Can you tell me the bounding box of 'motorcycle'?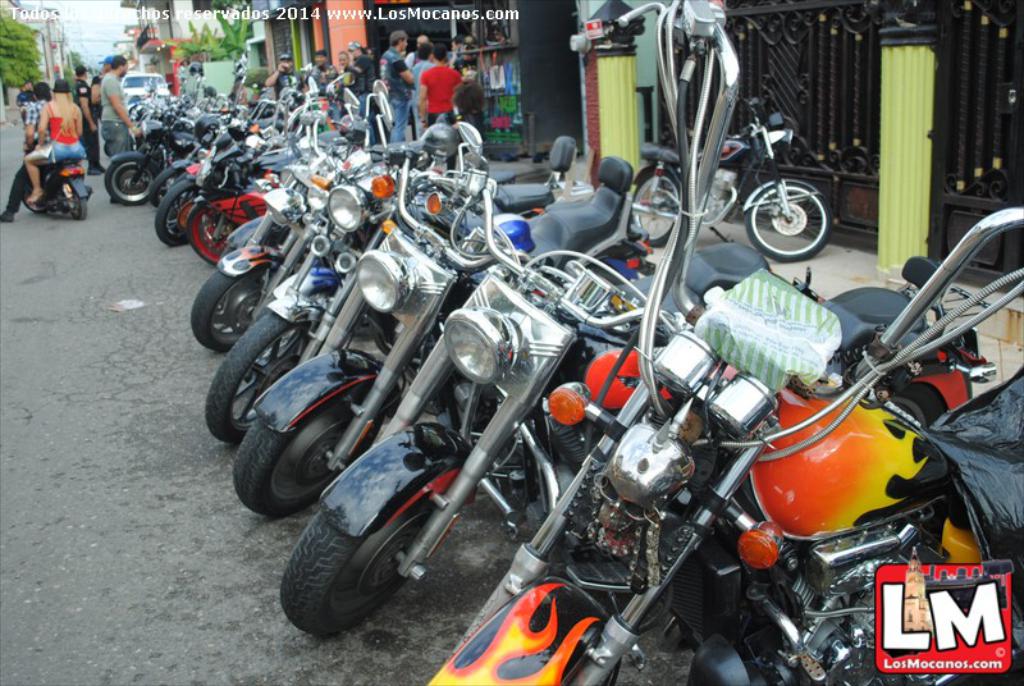
select_region(17, 155, 90, 224).
